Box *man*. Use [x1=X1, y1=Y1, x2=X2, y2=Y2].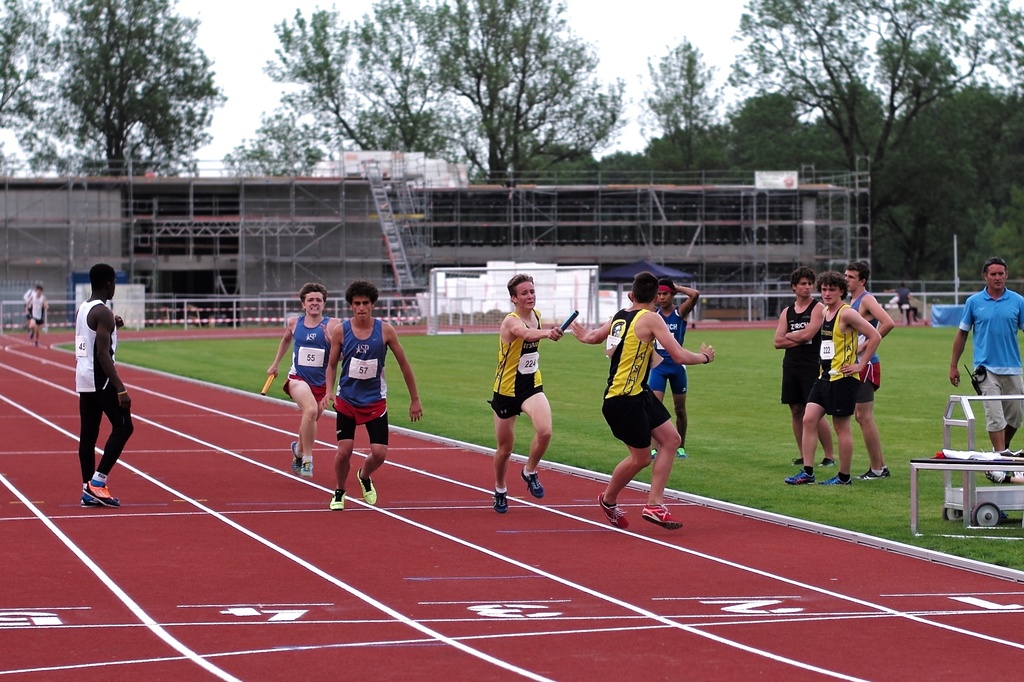
[x1=772, y1=271, x2=834, y2=472].
